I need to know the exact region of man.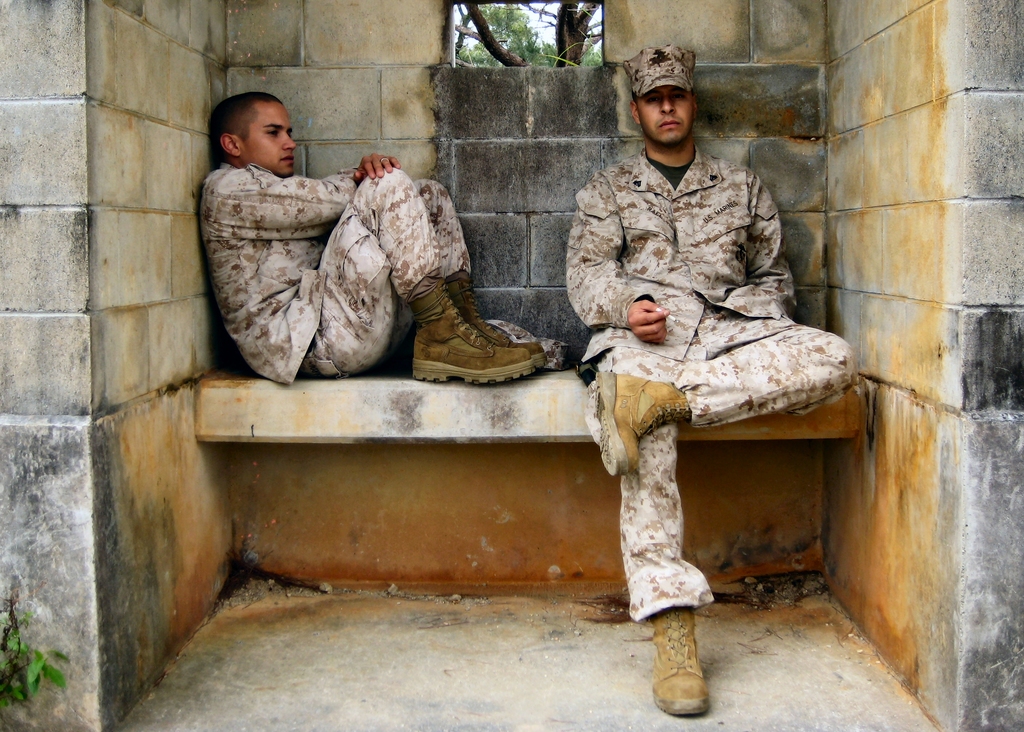
Region: (563,40,865,717).
